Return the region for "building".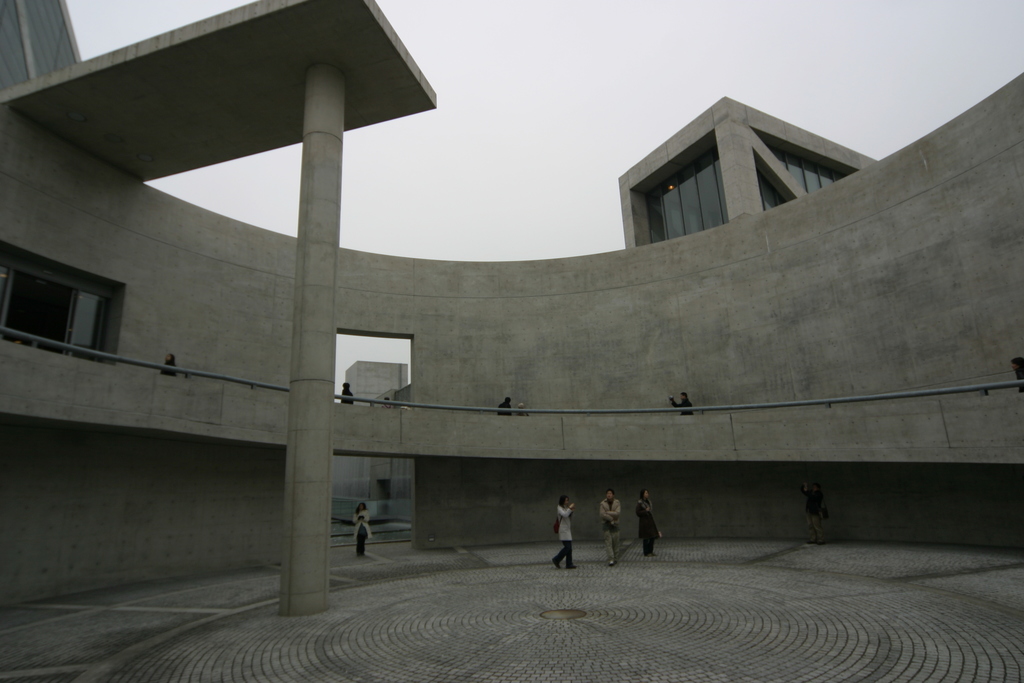
[622,94,881,248].
